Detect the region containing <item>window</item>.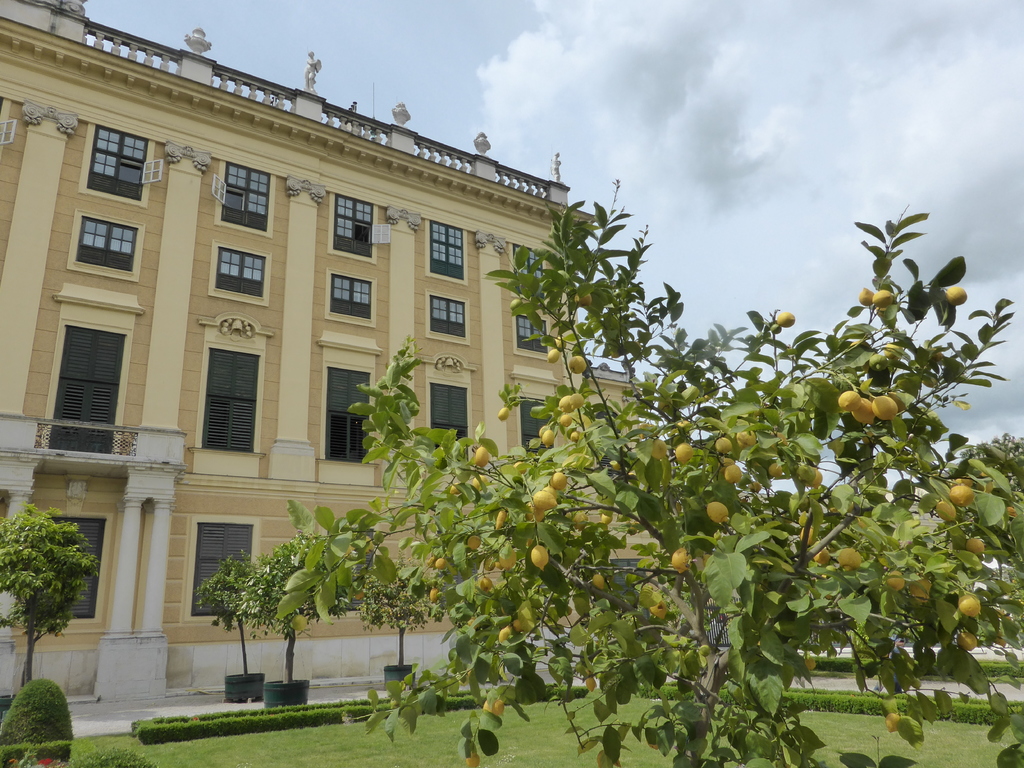
[x1=201, y1=352, x2=260, y2=447].
